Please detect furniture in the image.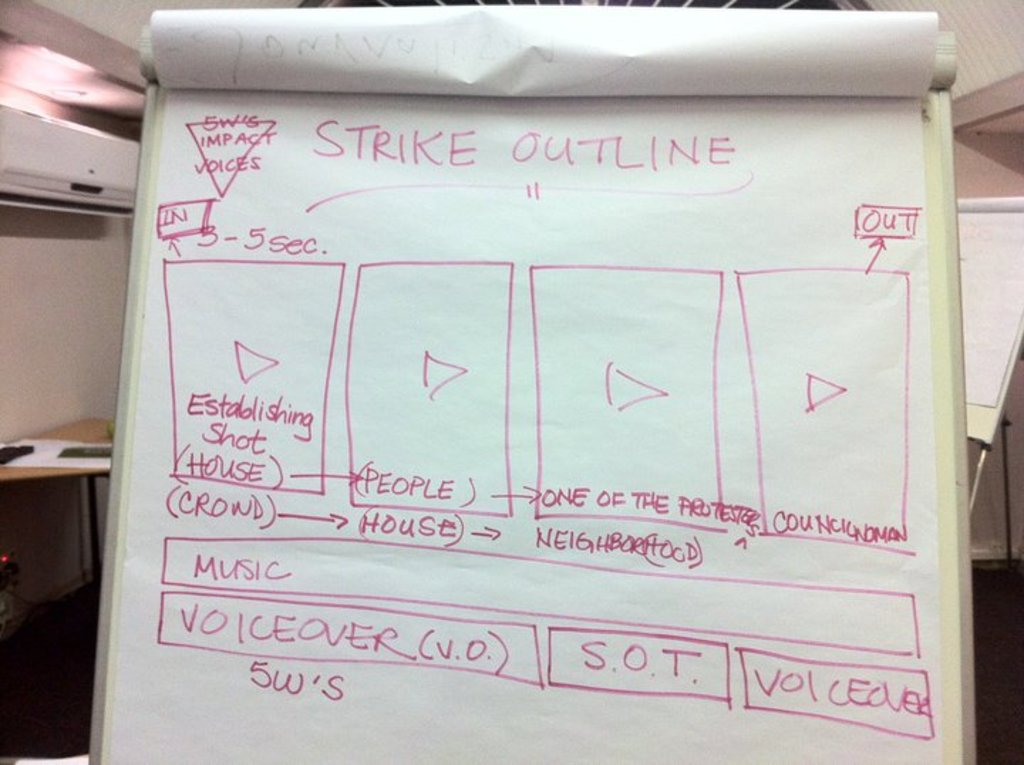
[0, 418, 115, 586].
